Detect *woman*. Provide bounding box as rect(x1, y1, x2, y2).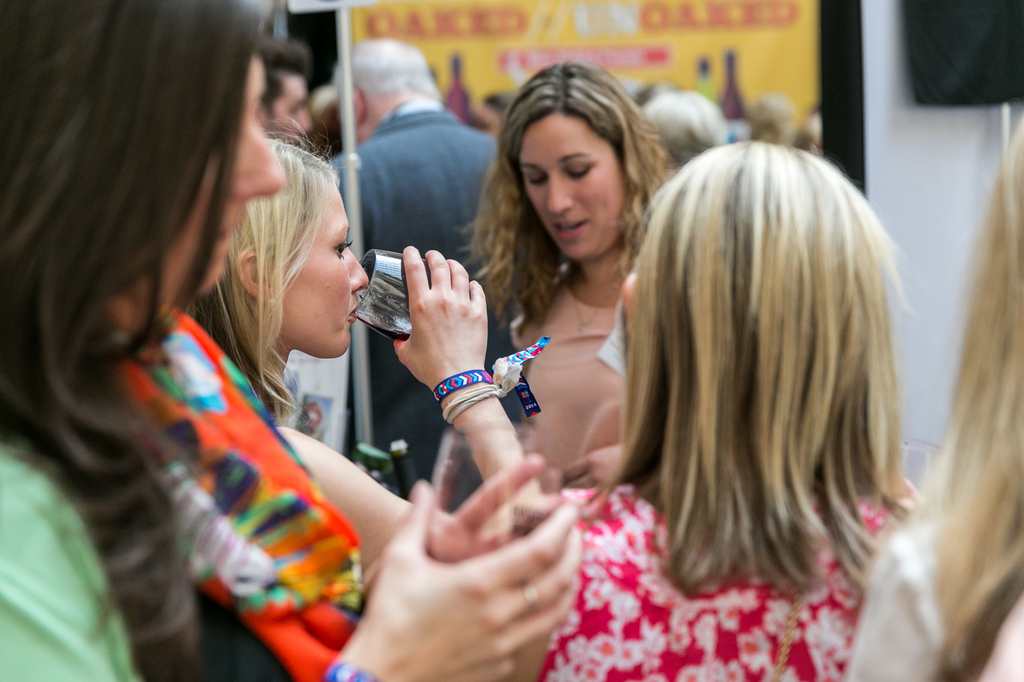
rect(456, 51, 686, 490).
